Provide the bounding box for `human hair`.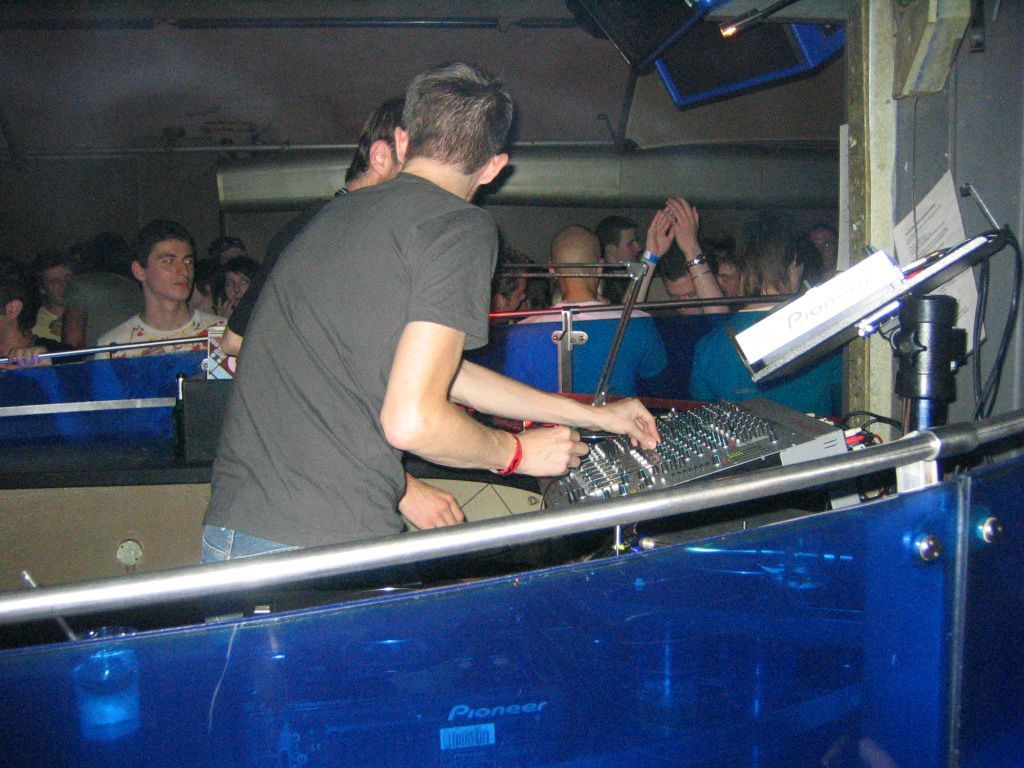
box=[34, 249, 70, 286].
